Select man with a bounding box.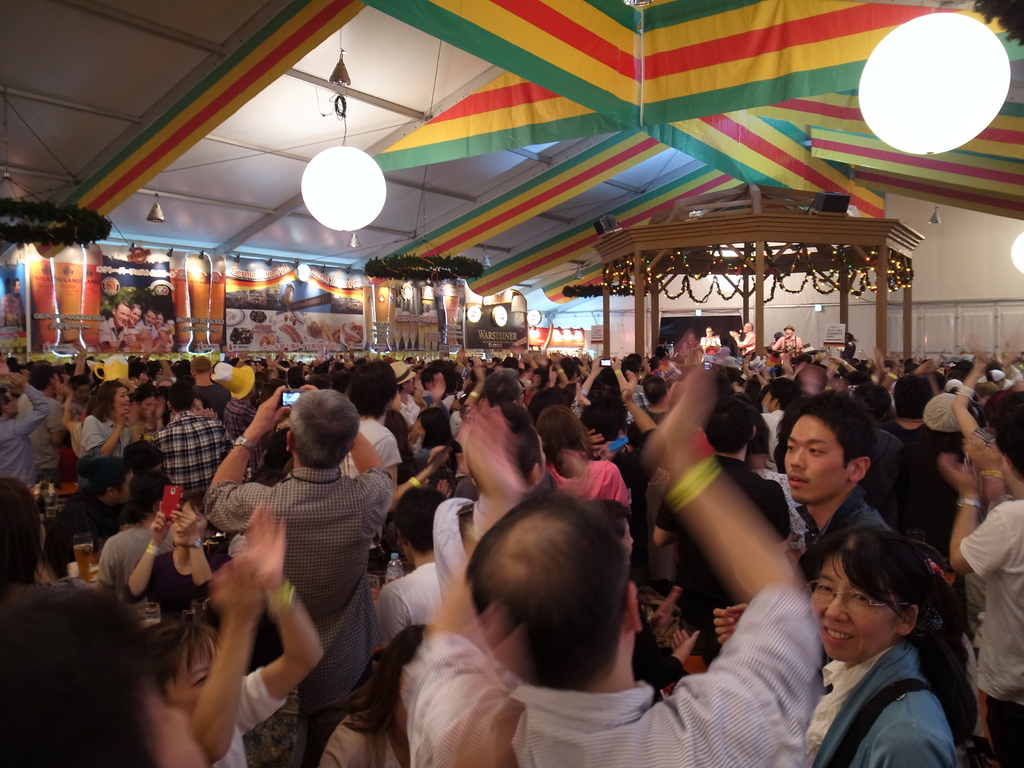
l=404, t=346, r=828, b=767.
